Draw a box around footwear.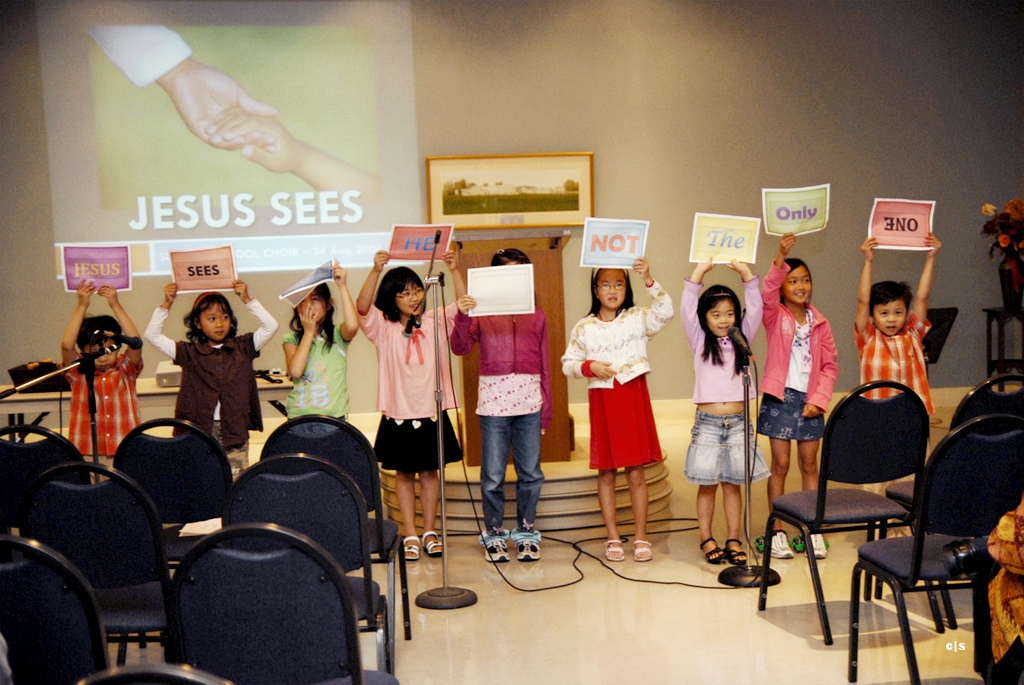
region(633, 535, 650, 563).
